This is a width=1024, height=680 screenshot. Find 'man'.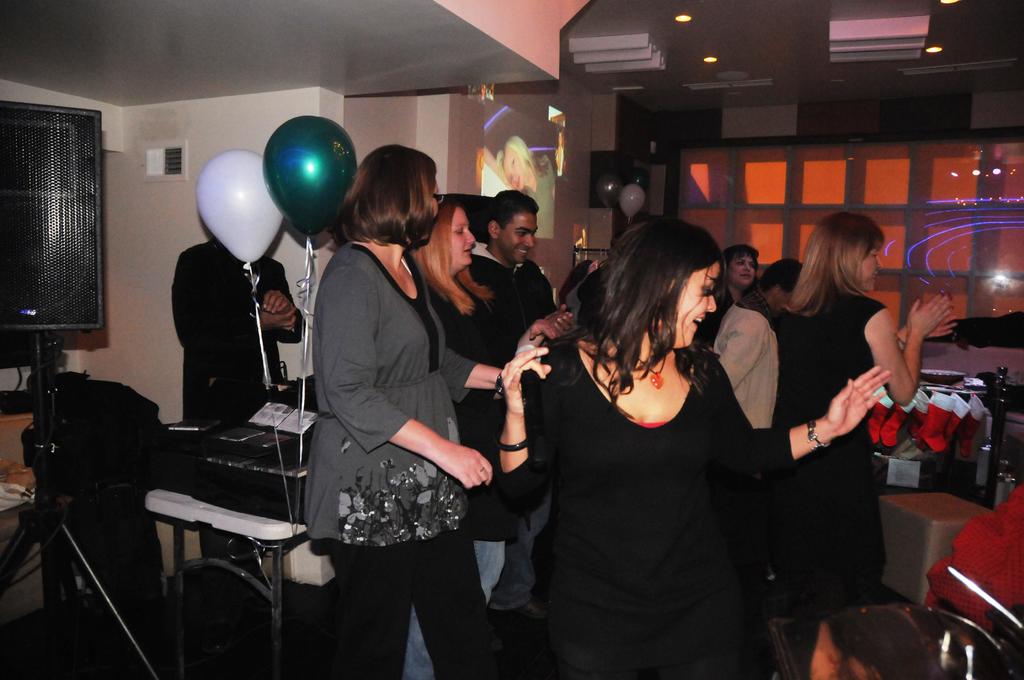
Bounding box: bbox(735, 257, 803, 323).
